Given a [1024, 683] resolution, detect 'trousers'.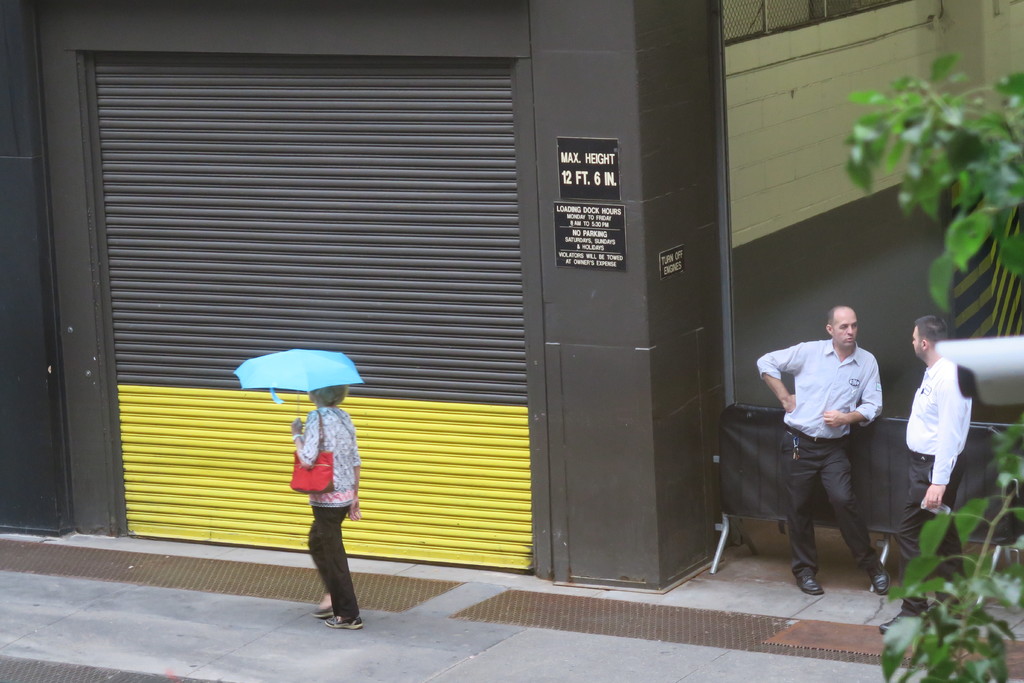
<box>895,452,964,615</box>.
